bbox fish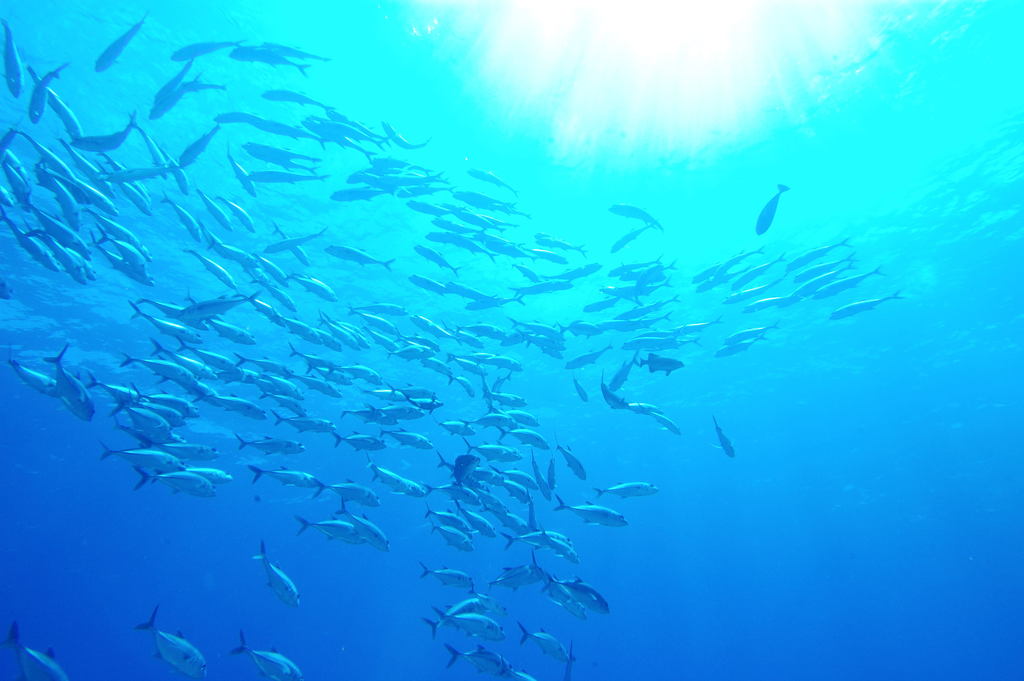
[461,169,515,192]
